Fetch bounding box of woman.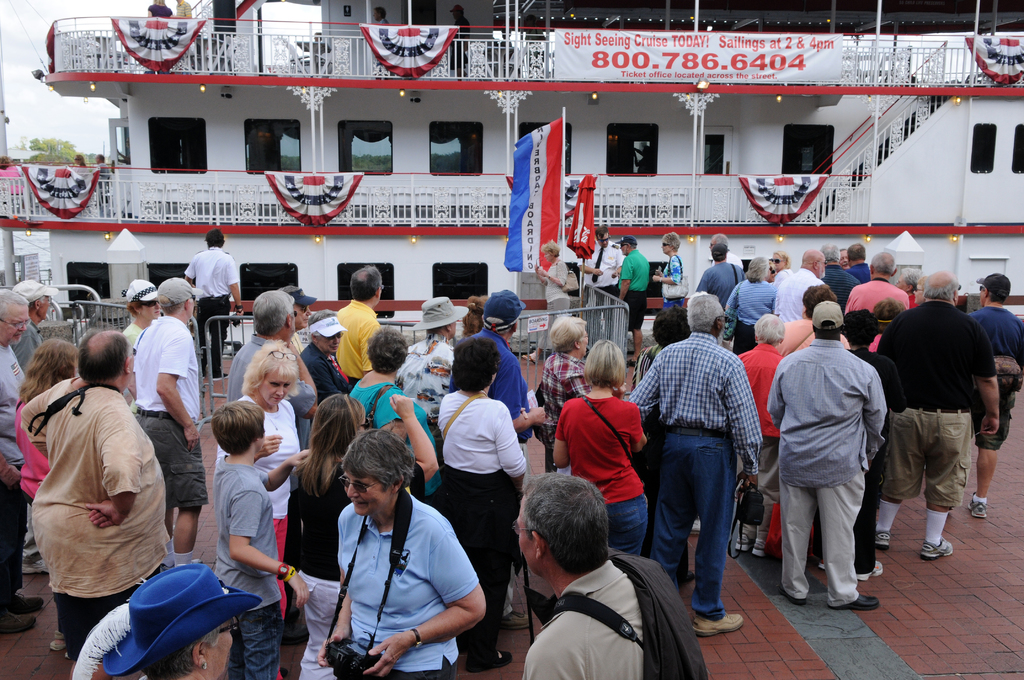
Bbox: box(724, 257, 775, 353).
